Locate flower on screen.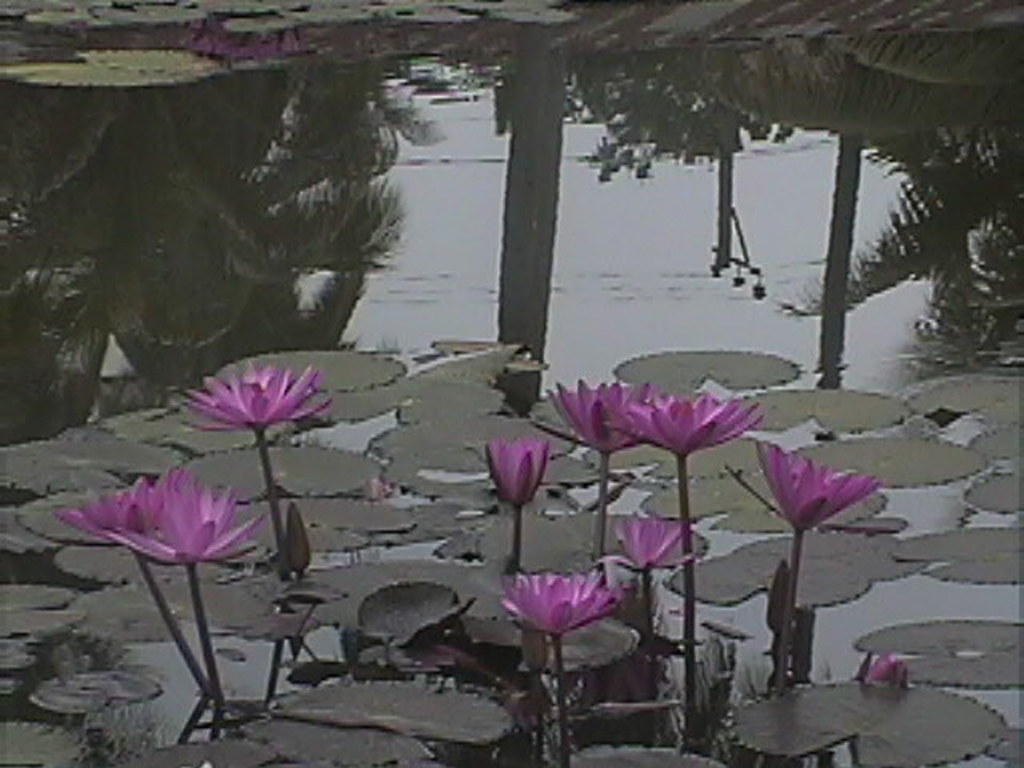
On screen at [494, 563, 619, 645].
